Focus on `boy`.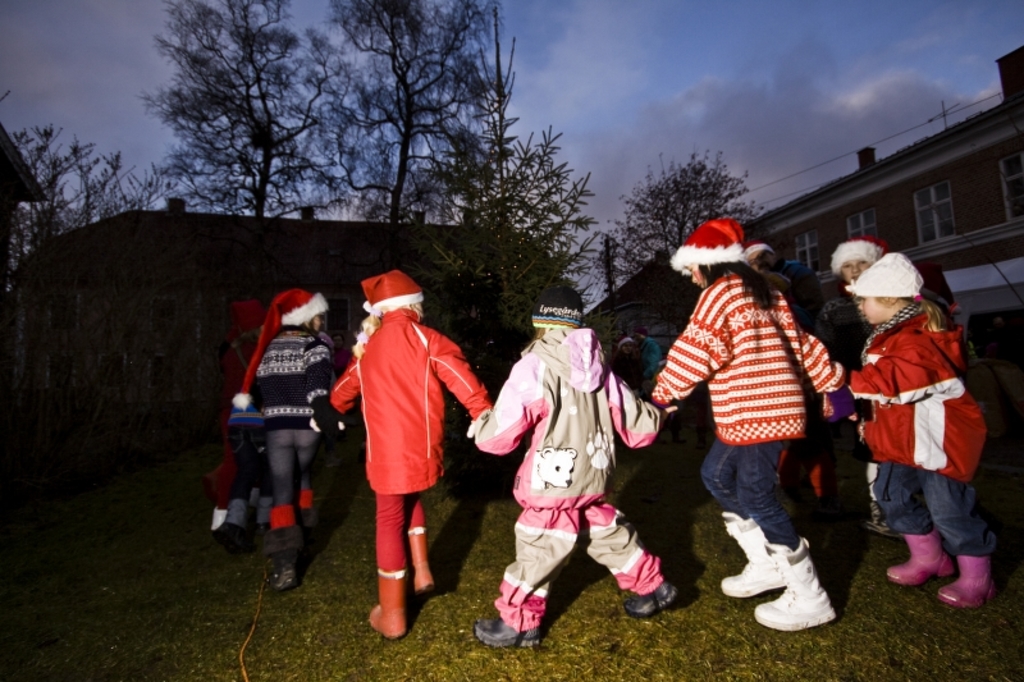
Focused at pyautogui.locateOnScreen(452, 278, 704, 653).
